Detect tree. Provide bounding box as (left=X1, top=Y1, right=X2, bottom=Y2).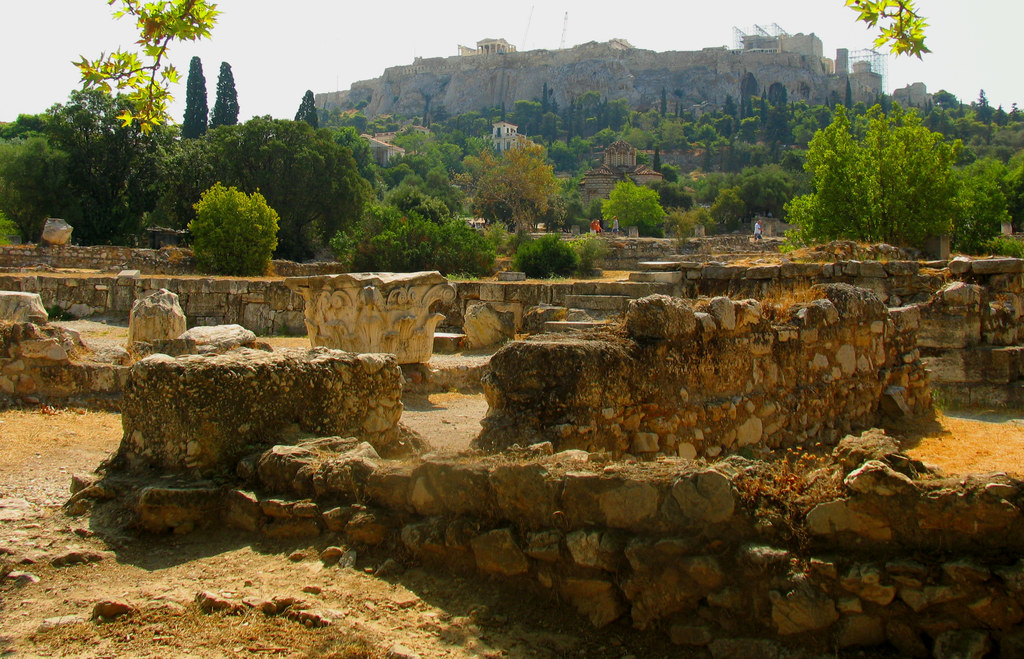
(left=0, top=0, right=1023, bottom=256).
